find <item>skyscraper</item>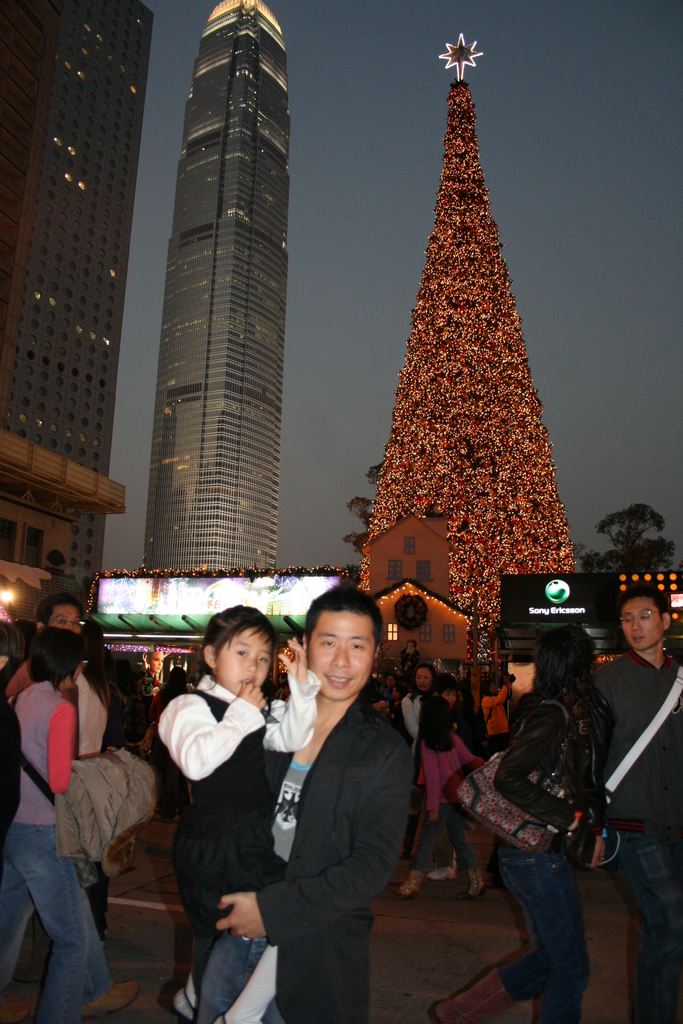
x1=115 y1=0 x2=328 y2=613
